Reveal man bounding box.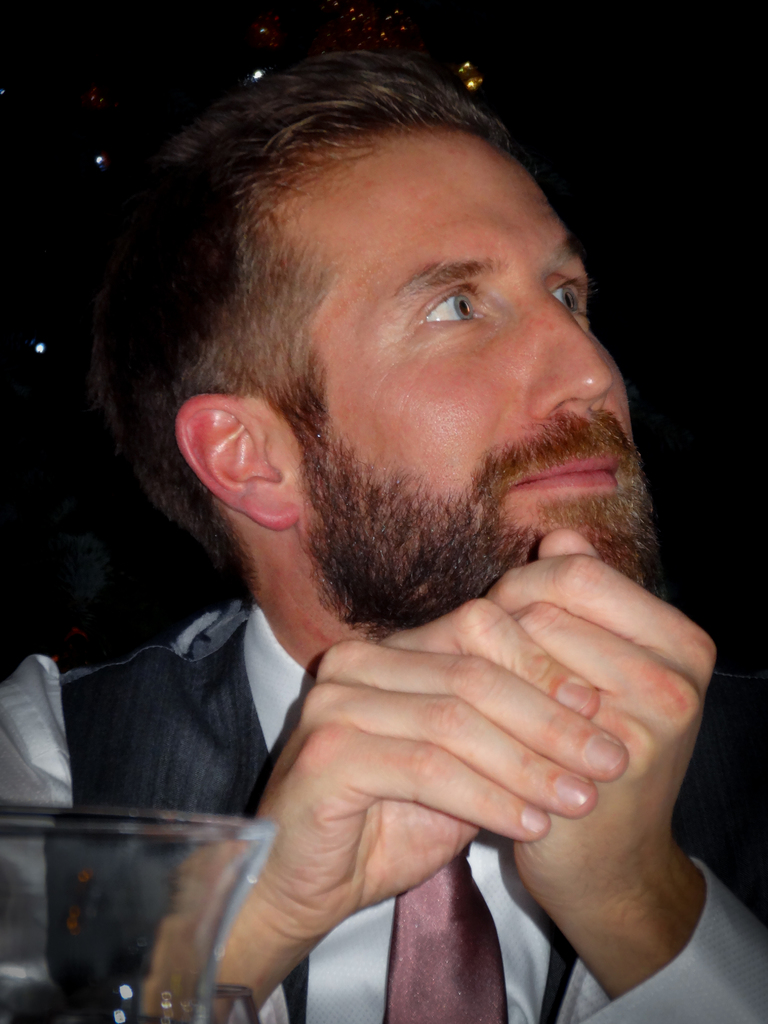
Revealed: BBox(3, 63, 761, 997).
